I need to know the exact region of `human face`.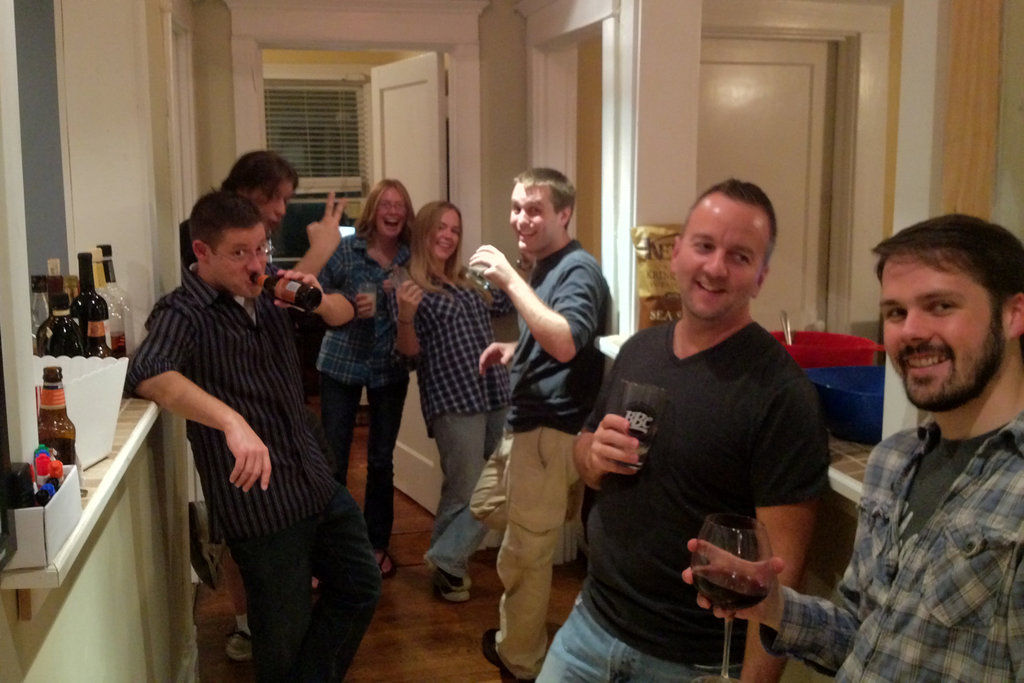
Region: {"x1": 253, "y1": 184, "x2": 291, "y2": 230}.
